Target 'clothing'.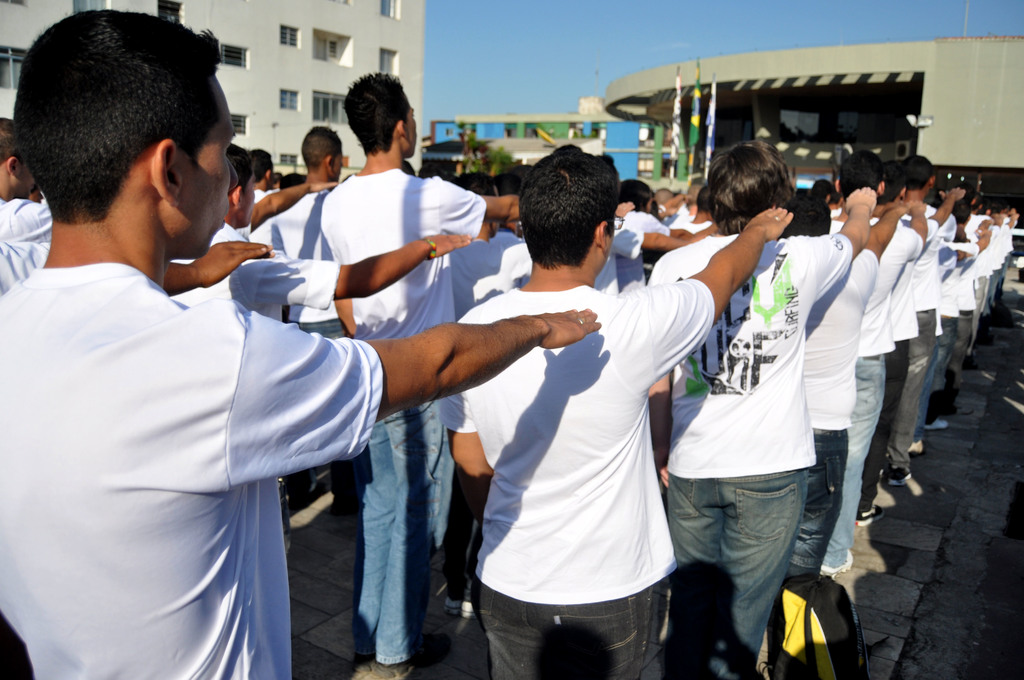
Target region: <bbox>819, 223, 927, 571</bbox>.
